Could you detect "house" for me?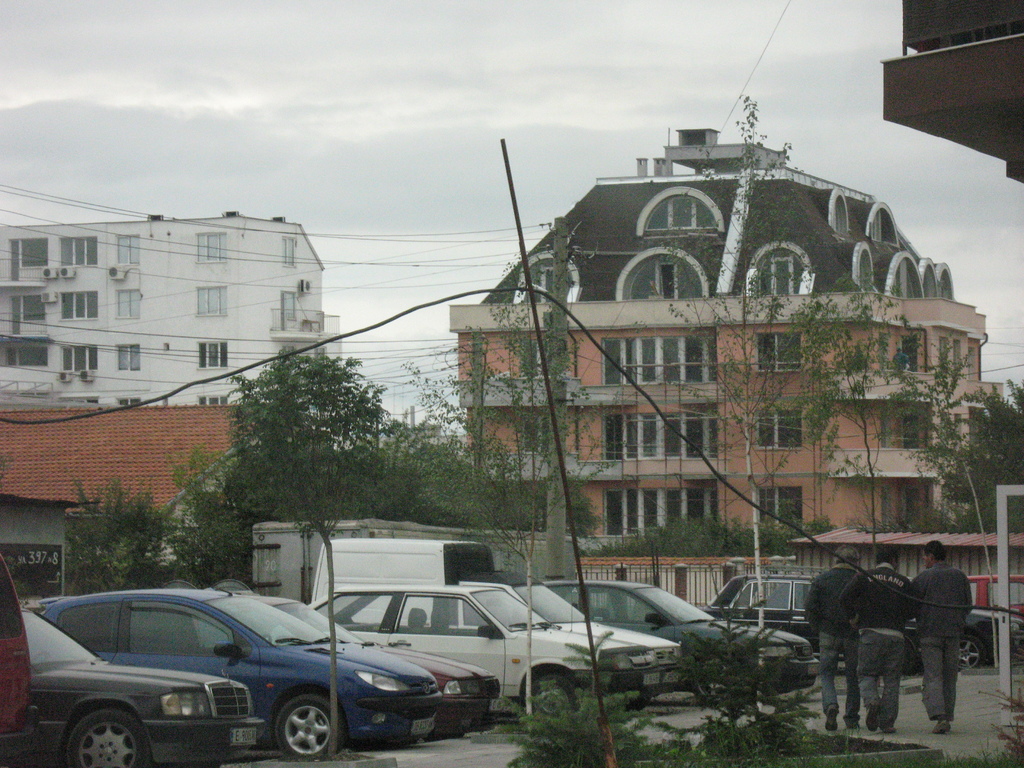
Detection result: [11,184,383,478].
